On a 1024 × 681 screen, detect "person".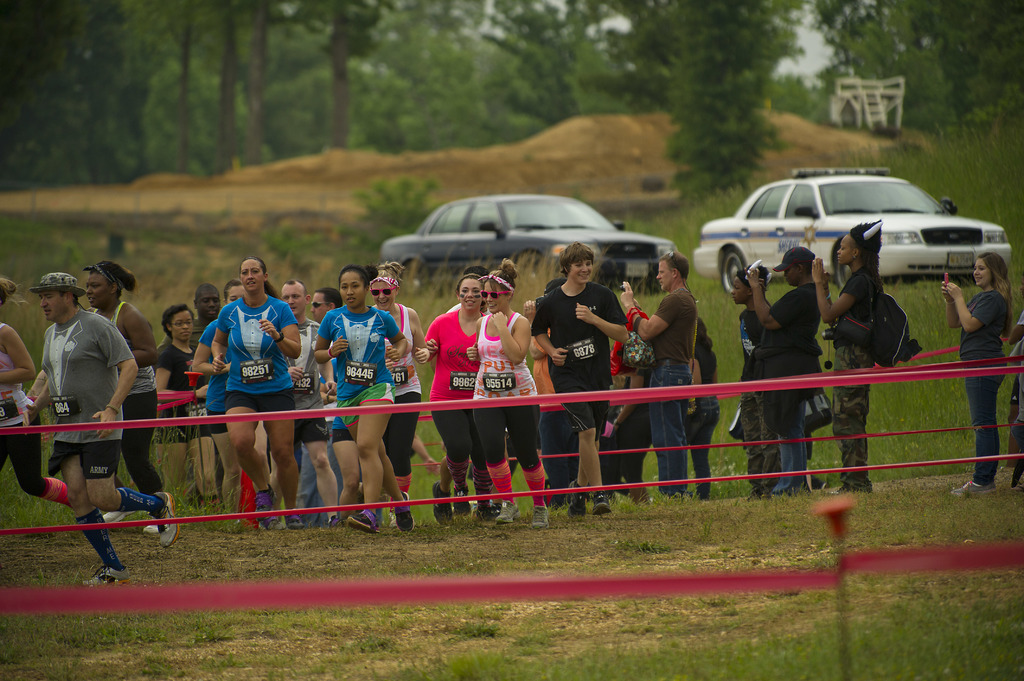
833/220/883/497.
